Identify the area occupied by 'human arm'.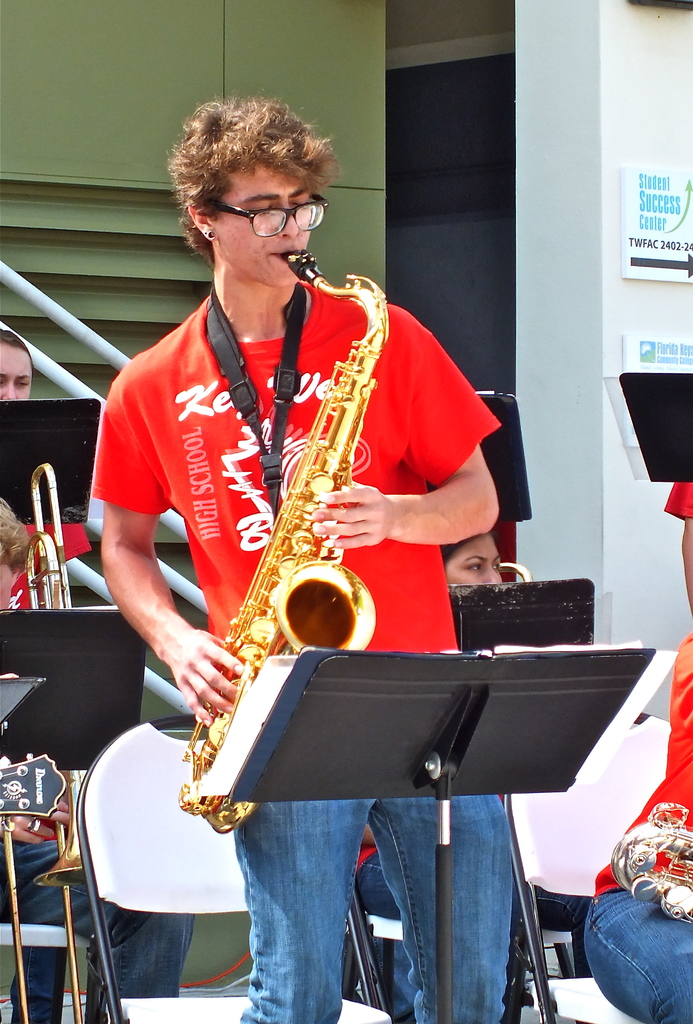
Area: left=671, top=476, right=692, bottom=634.
